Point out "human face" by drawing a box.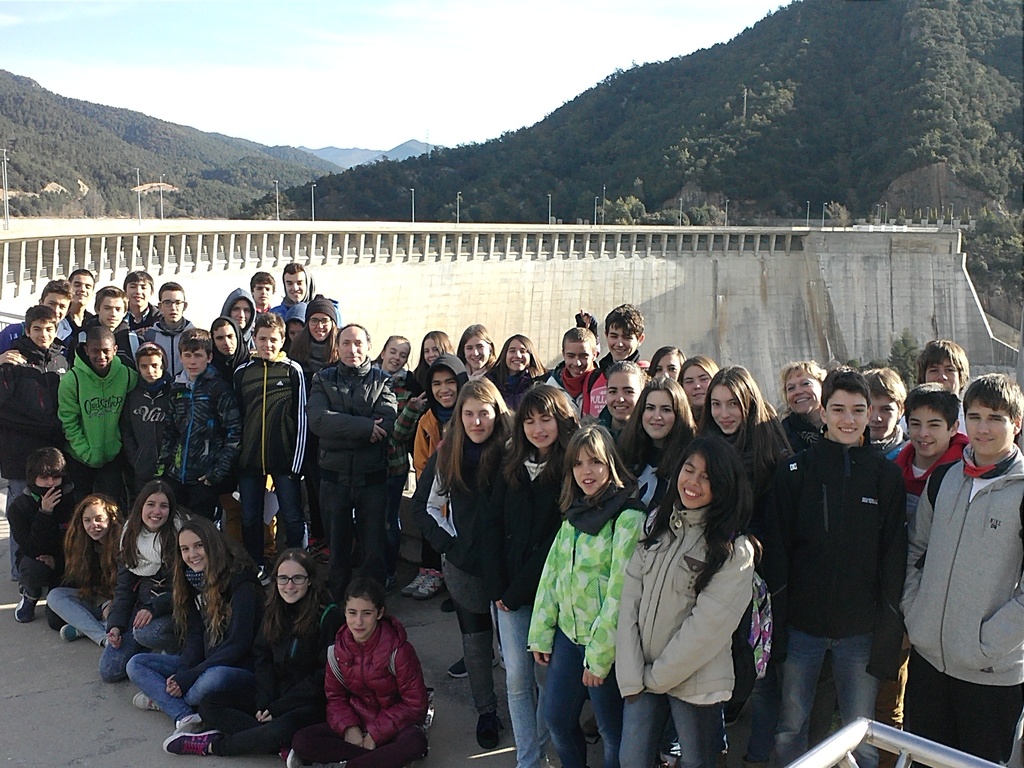
<box>685,367,709,405</box>.
